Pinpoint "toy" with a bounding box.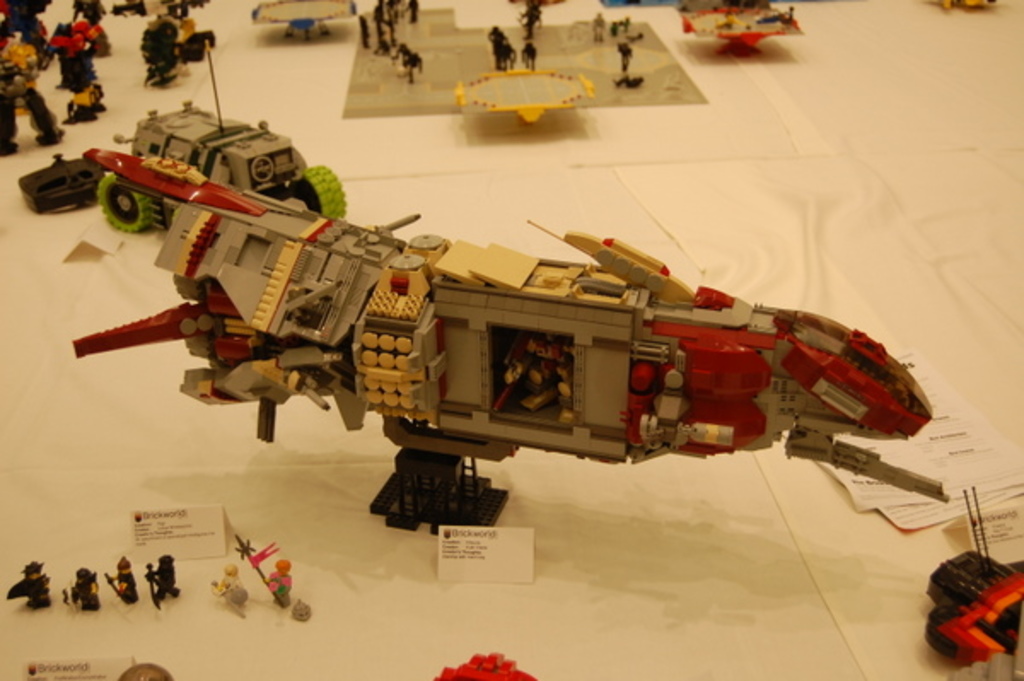
crop(10, 560, 51, 609).
